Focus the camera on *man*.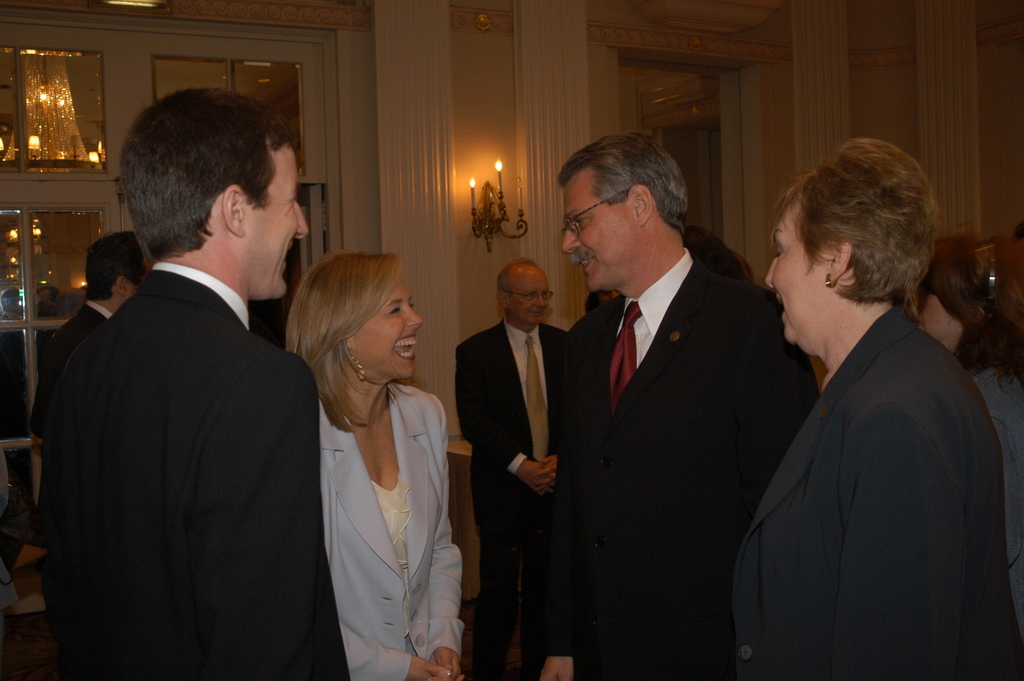
Focus region: 45, 233, 154, 432.
